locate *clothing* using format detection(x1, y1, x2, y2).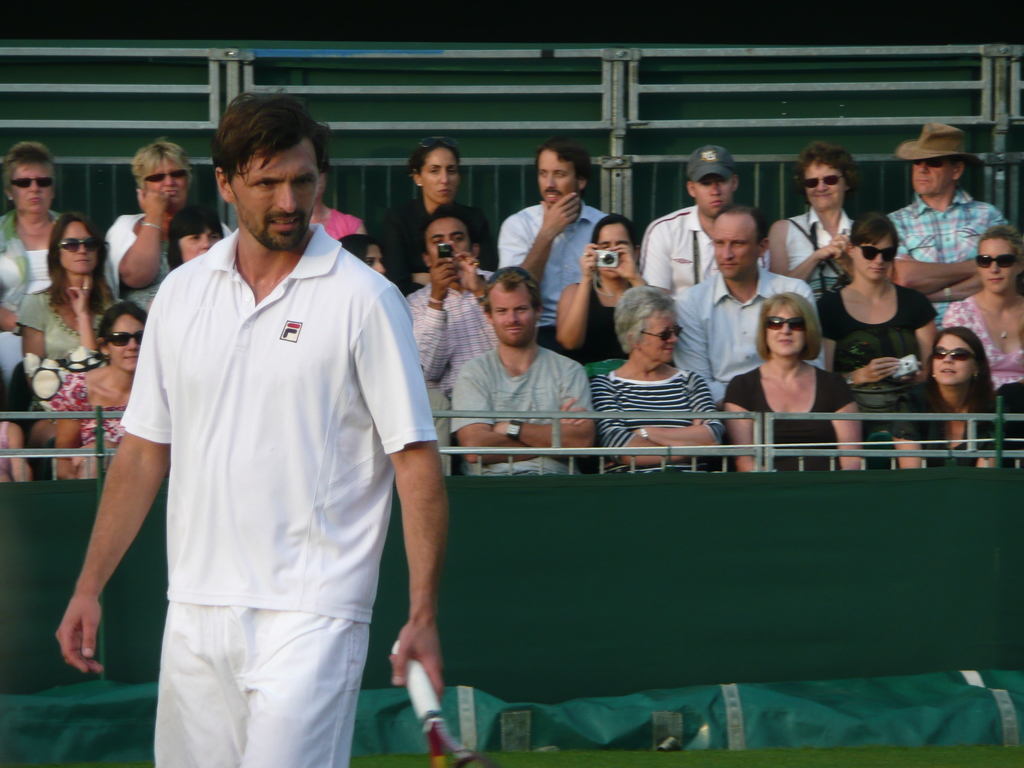
detection(21, 296, 108, 359).
